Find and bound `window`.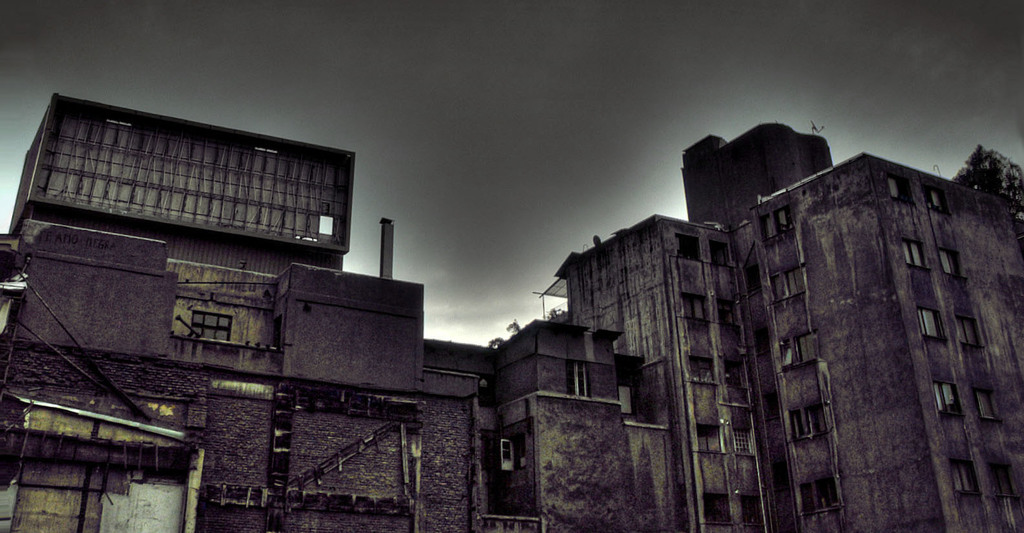
Bound: left=902, top=235, right=930, bottom=269.
